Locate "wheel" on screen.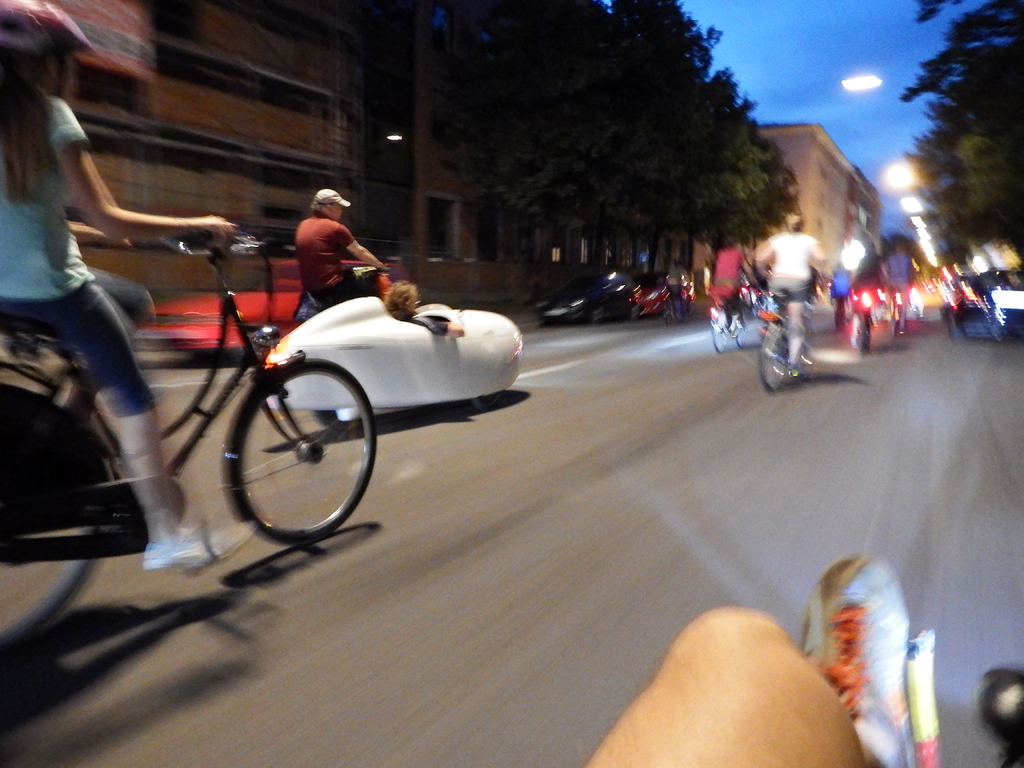
On screen at 758,331,784,394.
